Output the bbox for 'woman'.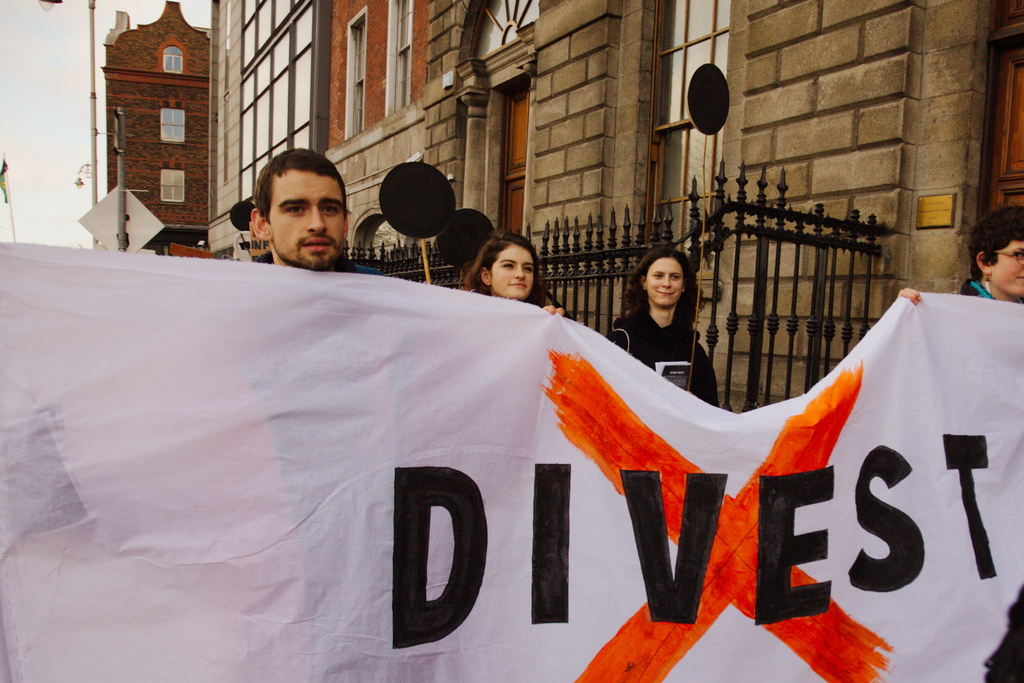
bbox(461, 229, 569, 322).
